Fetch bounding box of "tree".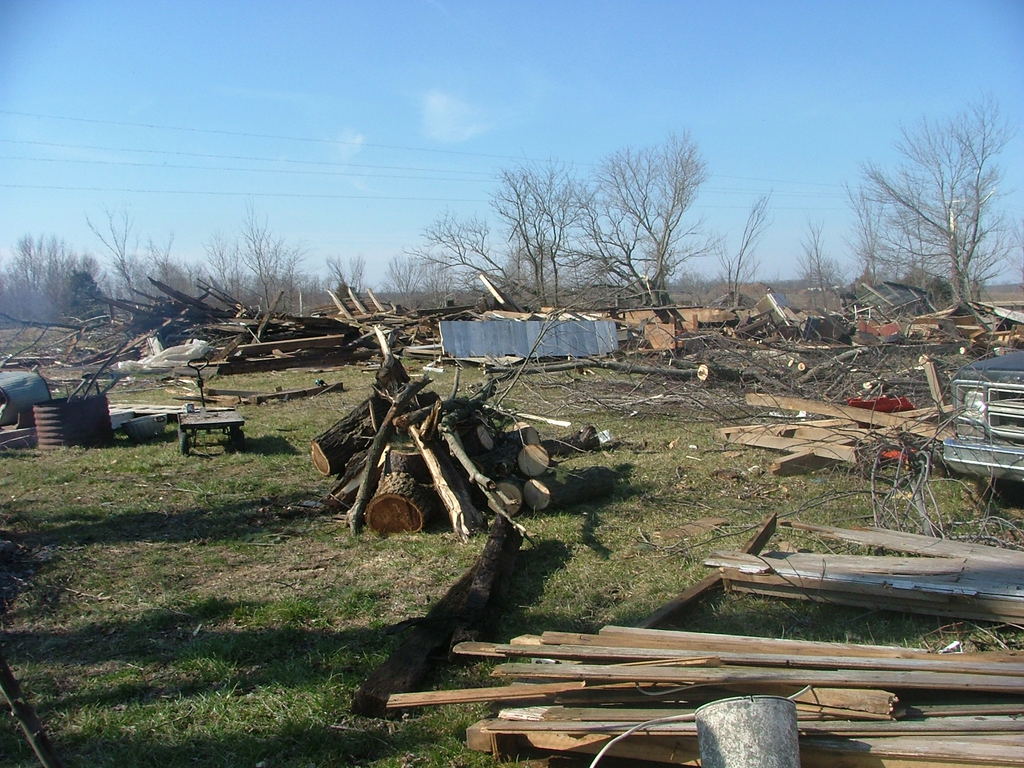
Bbox: l=3, t=211, r=138, b=321.
